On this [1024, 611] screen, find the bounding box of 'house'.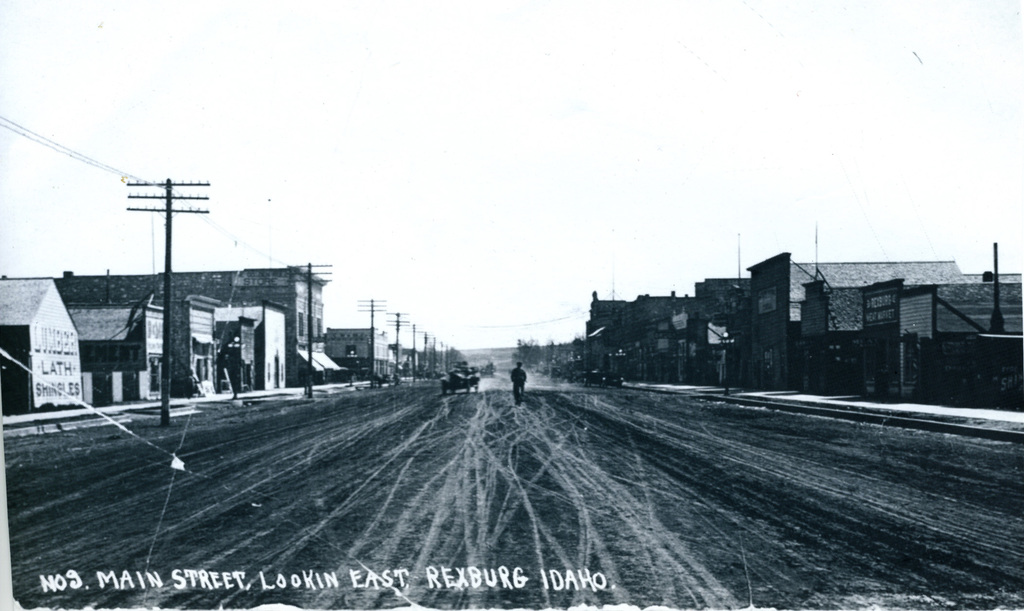
Bounding box: <bbox>588, 283, 712, 383</bbox>.
